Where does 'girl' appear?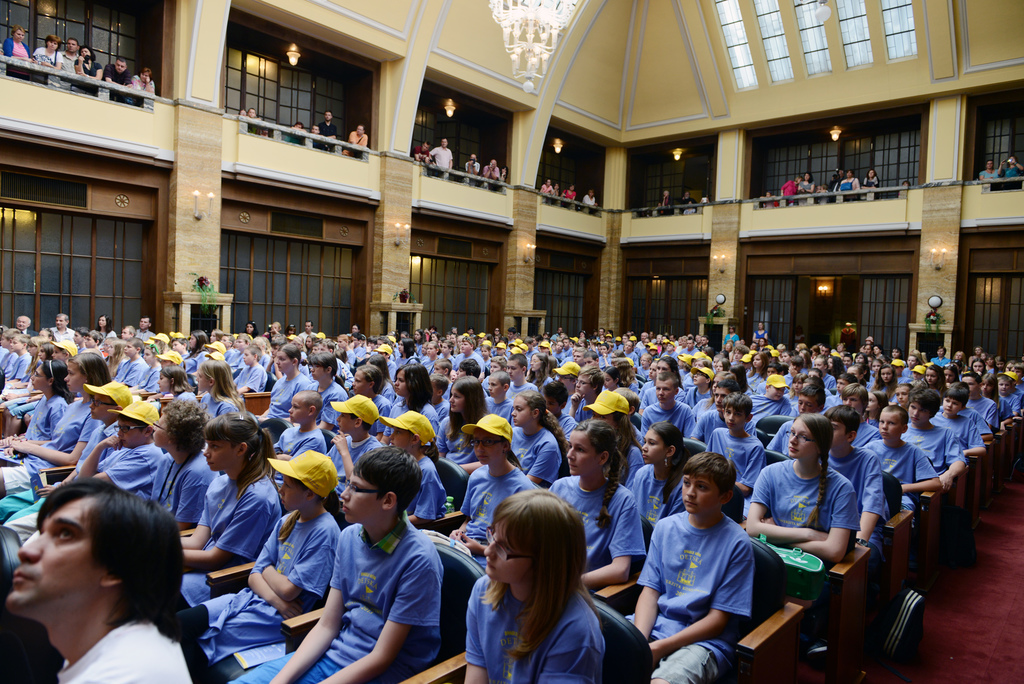
Appears at 637 355 686 412.
